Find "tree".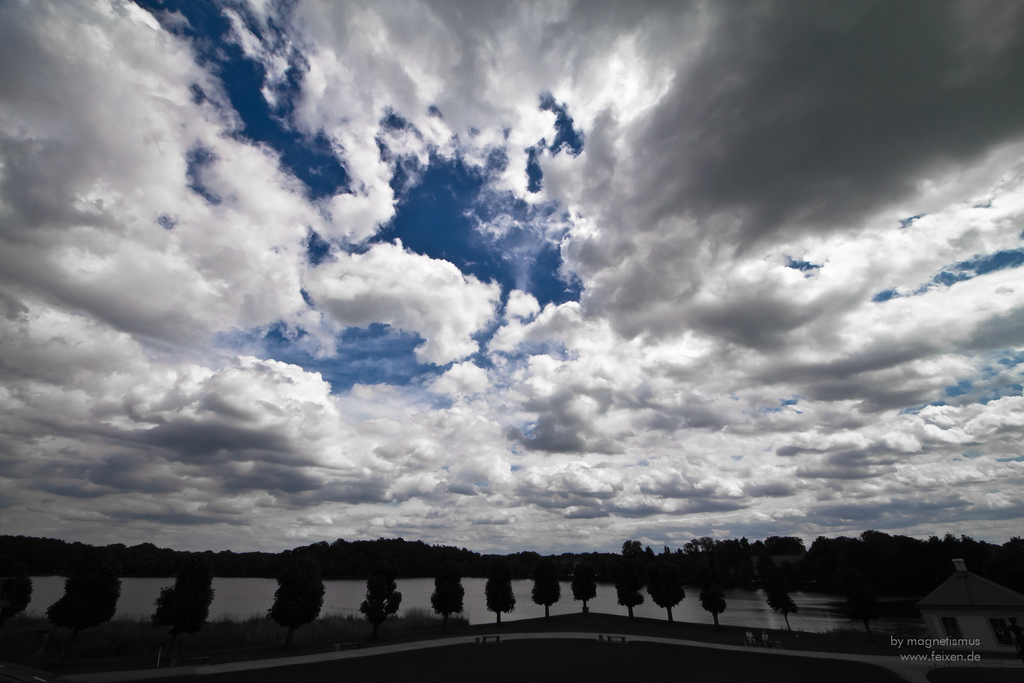
{"left": 572, "top": 567, "right": 598, "bottom": 617}.
